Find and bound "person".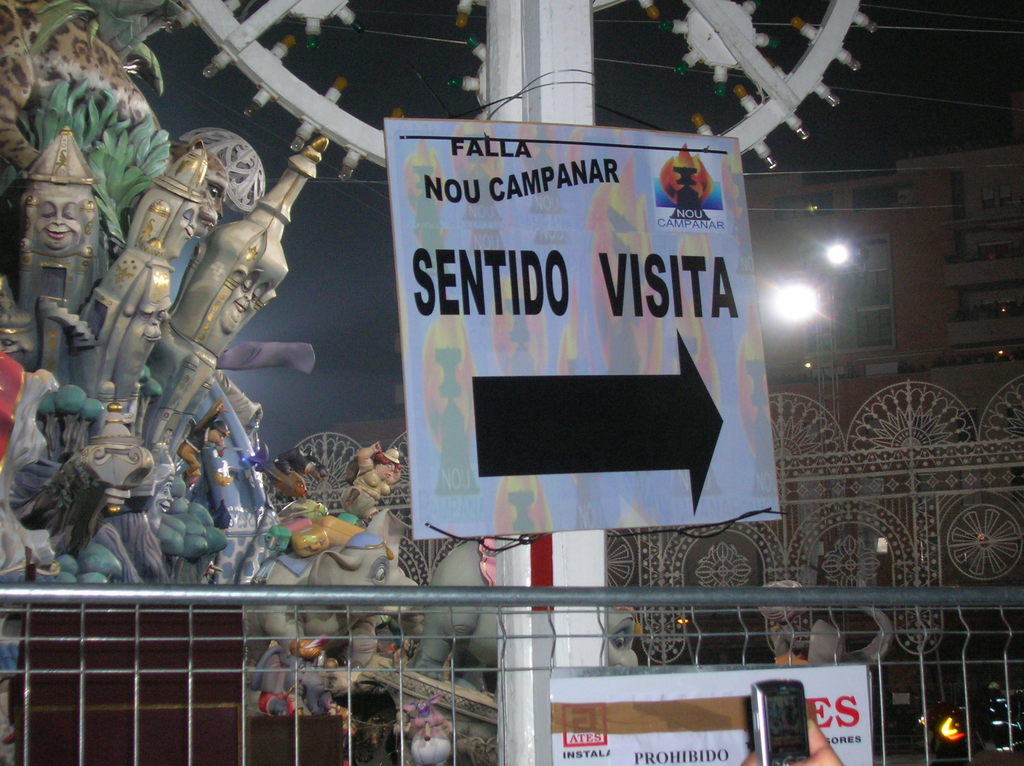
Bound: [14, 124, 106, 385].
